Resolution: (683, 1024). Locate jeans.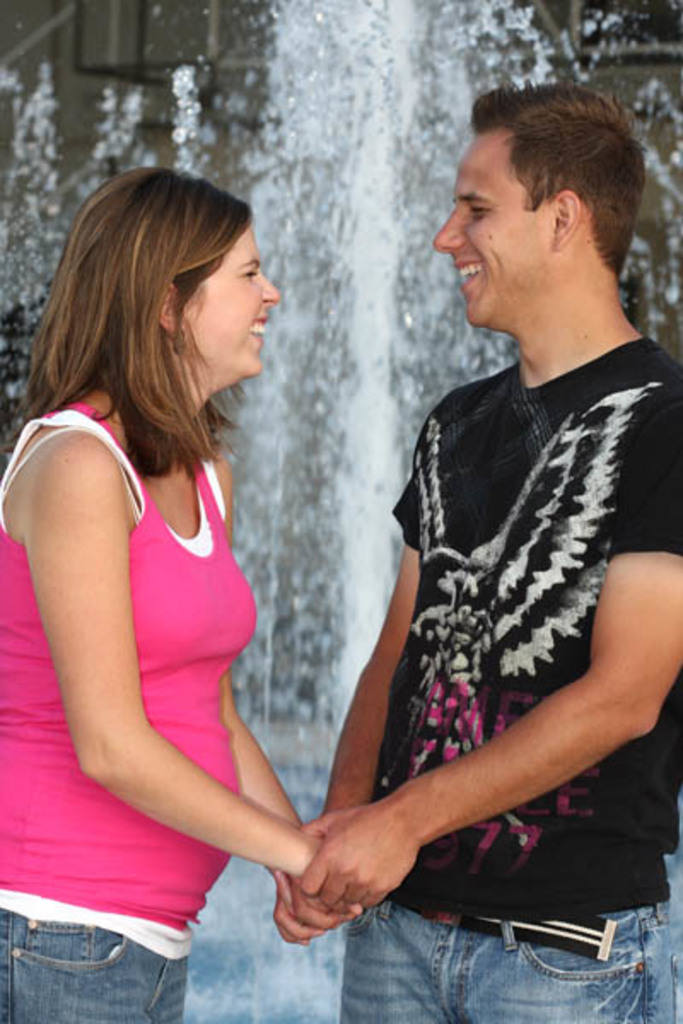
pyautogui.locateOnScreen(5, 920, 205, 1023).
